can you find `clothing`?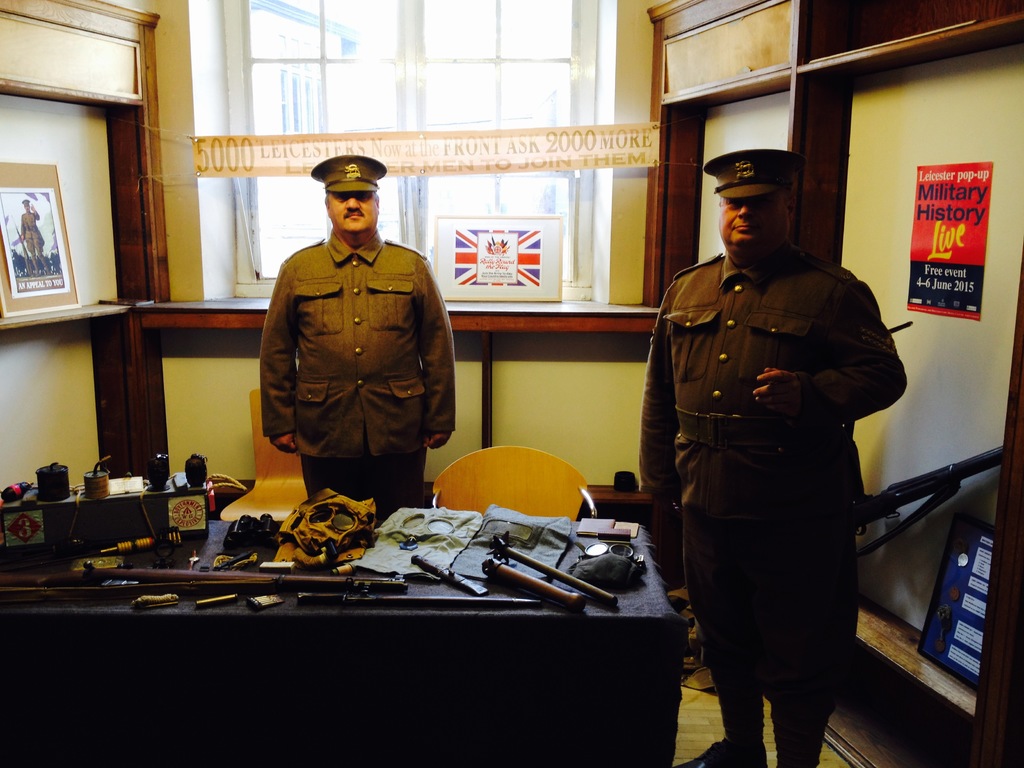
Yes, bounding box: <region>20, 214, 48, 267</region>.
